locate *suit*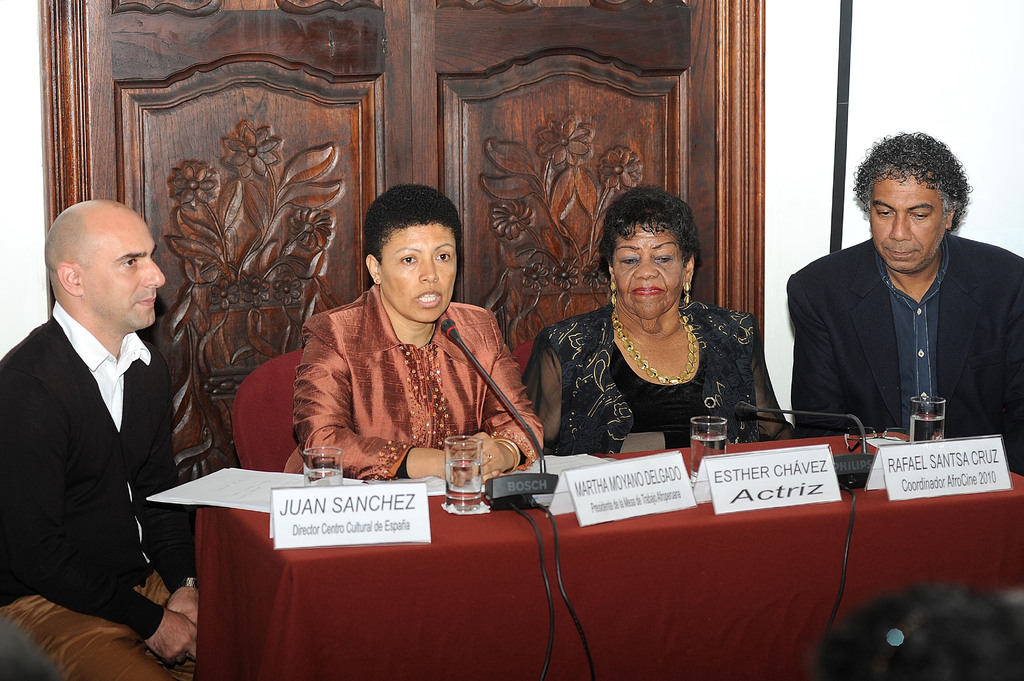
pyautogui.locateOnScreen(798, 189, 1015, 441)
